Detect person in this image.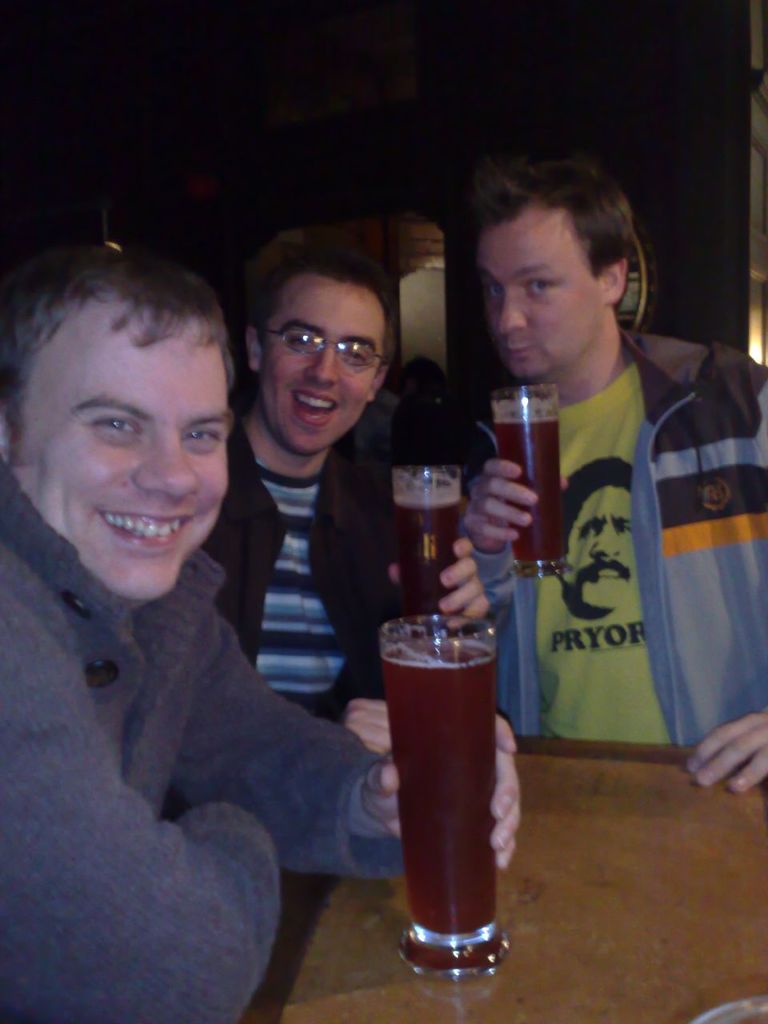
Detection: [0, 244, 519, 1023].
